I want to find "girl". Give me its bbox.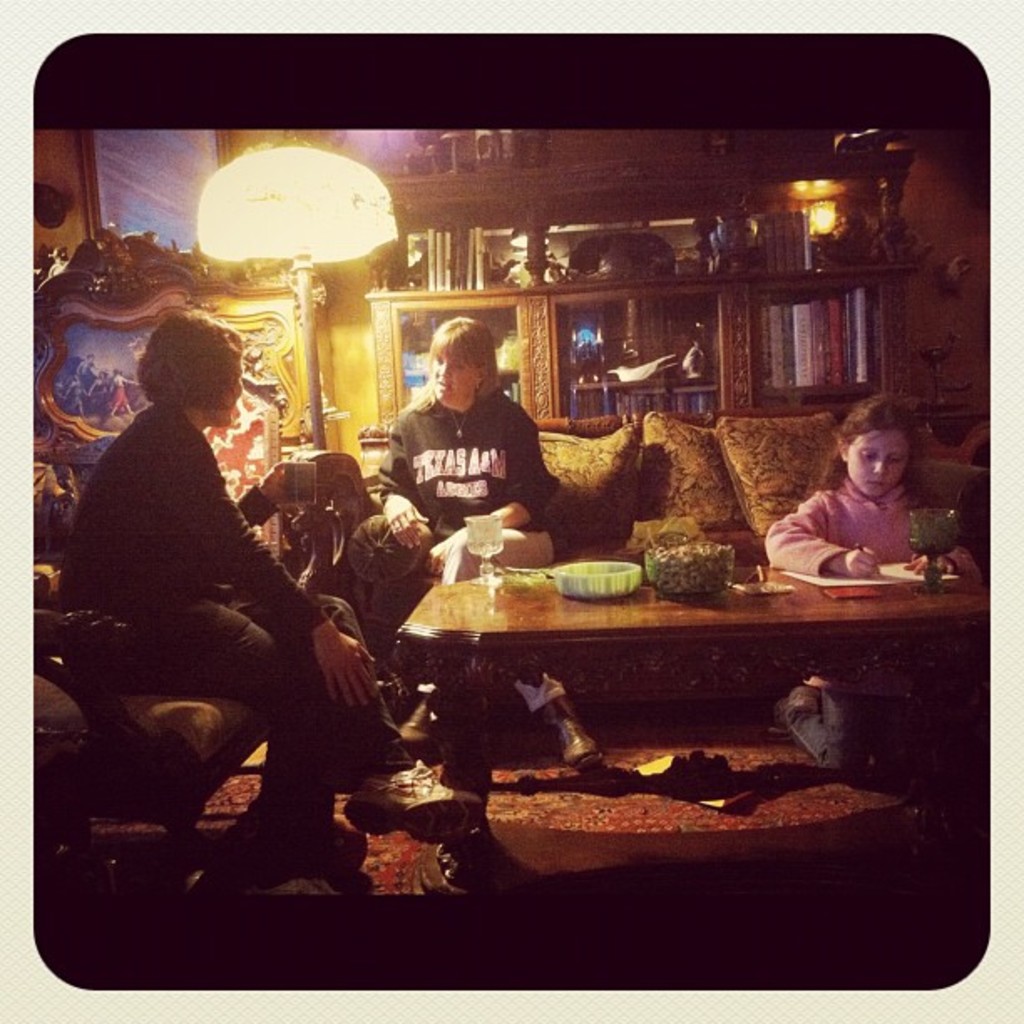
773 393 980 778.
